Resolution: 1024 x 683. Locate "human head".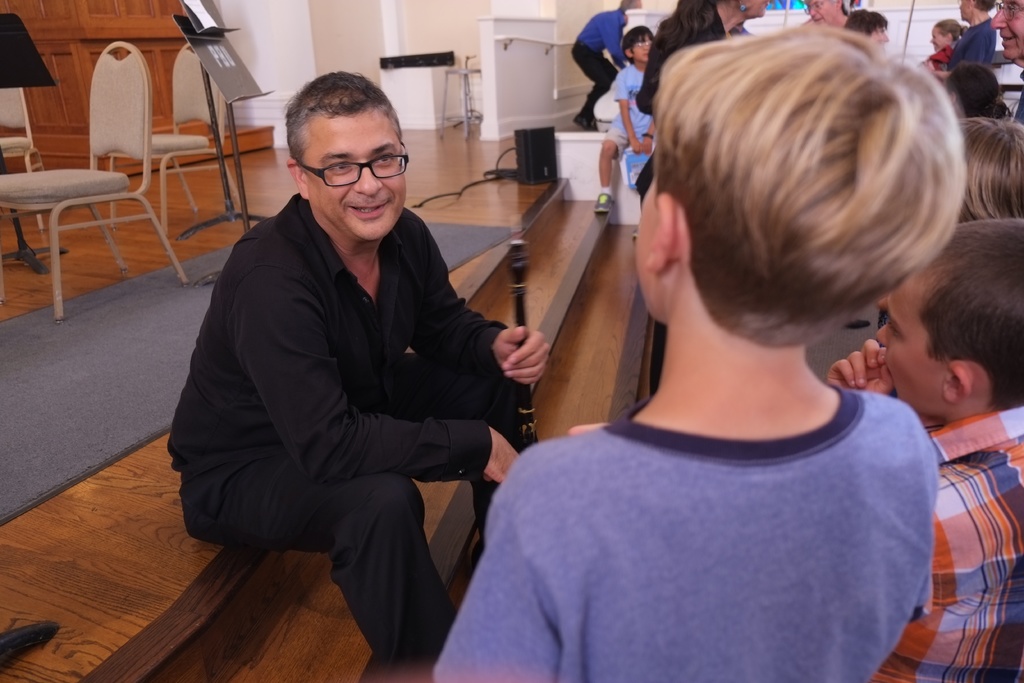
<box>874,233,1012,434</box>.
